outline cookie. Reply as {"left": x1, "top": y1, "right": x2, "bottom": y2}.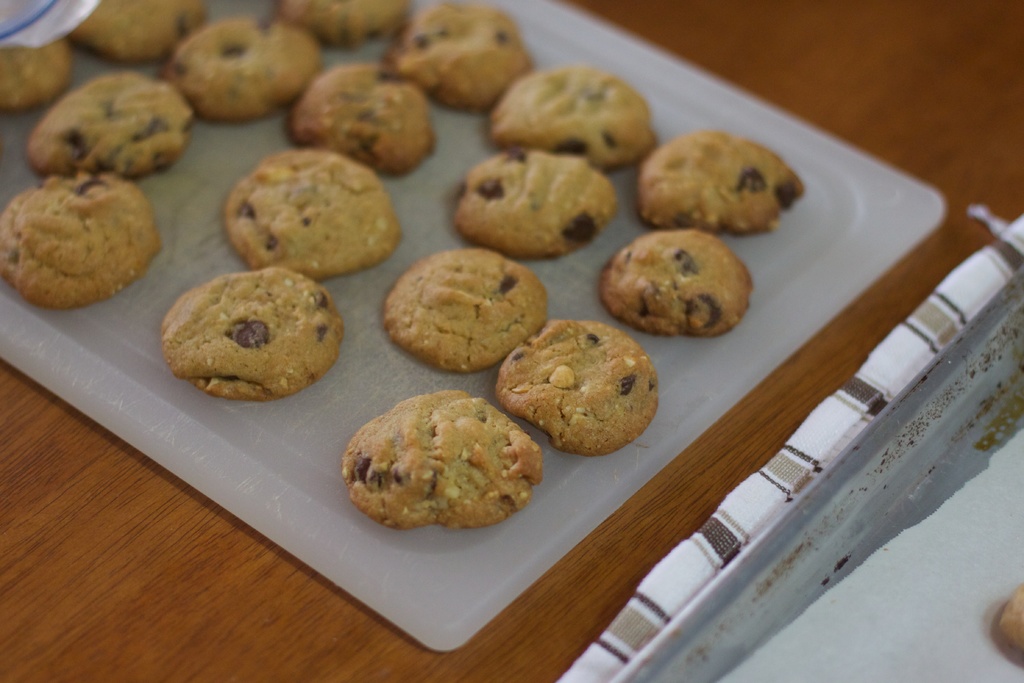
{"left": 0, "top": 168, "right": 153, "bottom": 311}.
